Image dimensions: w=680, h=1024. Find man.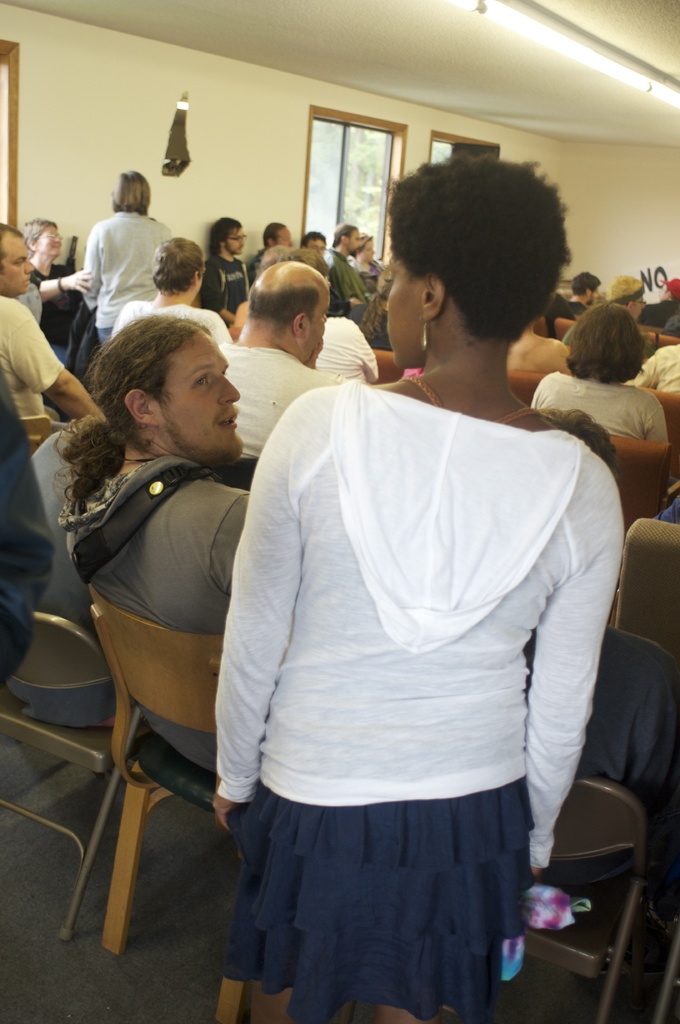
652:278:679:389.
